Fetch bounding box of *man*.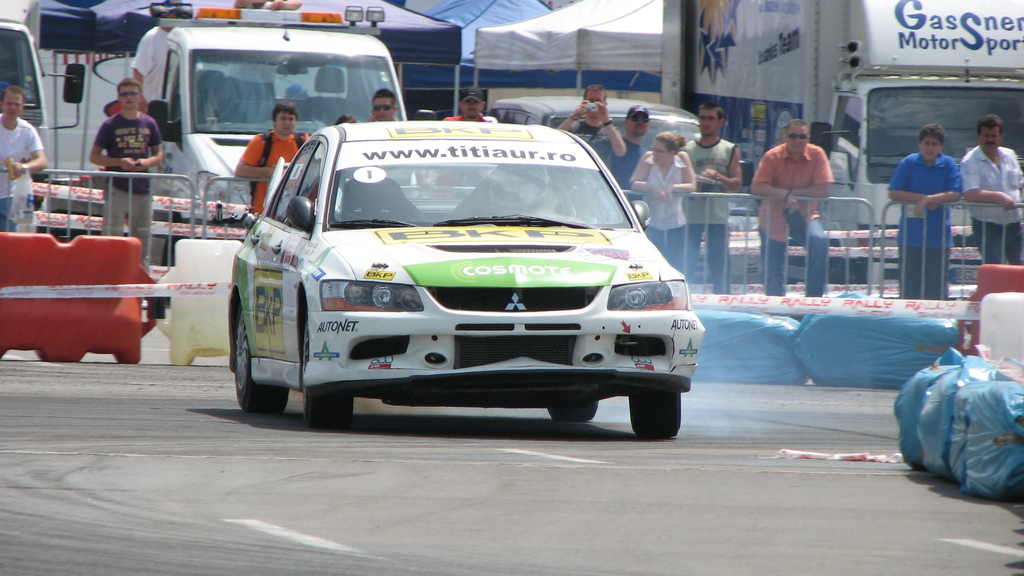
Bbox: box=[548, 77, 632, 212].
